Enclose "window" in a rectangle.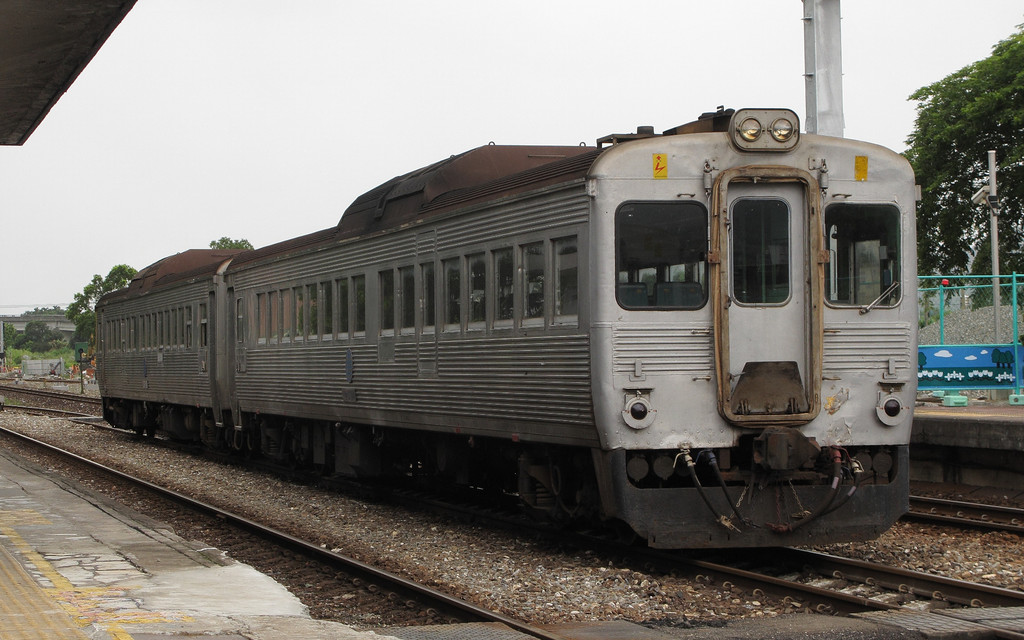
351/273/364/337.
